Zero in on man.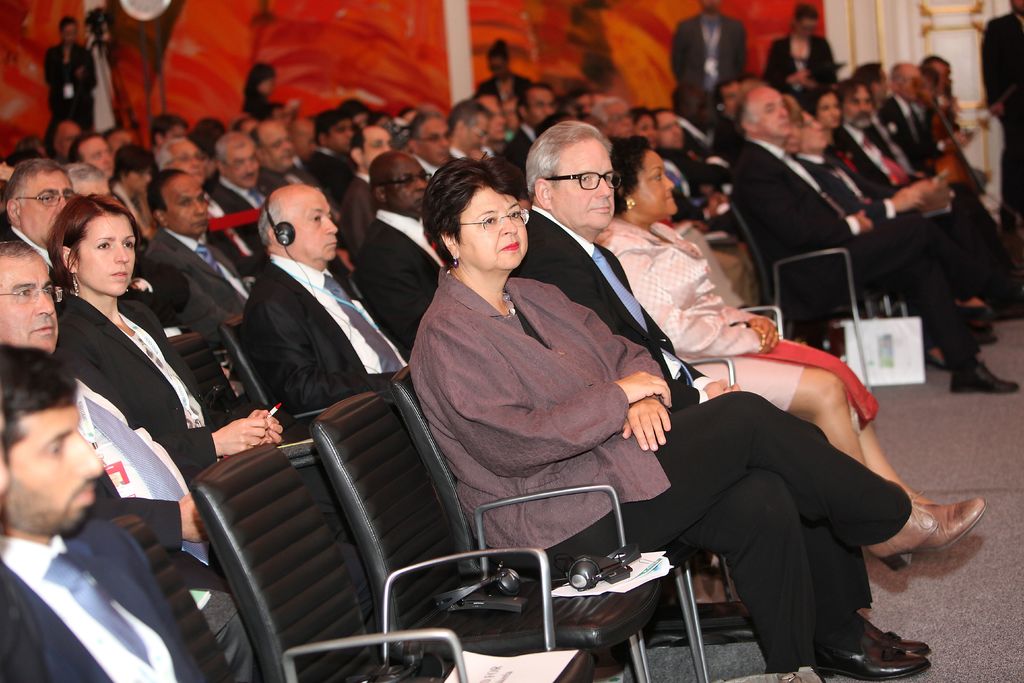
Zeroed in: (x1=0, y1=238, x2=209, y2=573).
